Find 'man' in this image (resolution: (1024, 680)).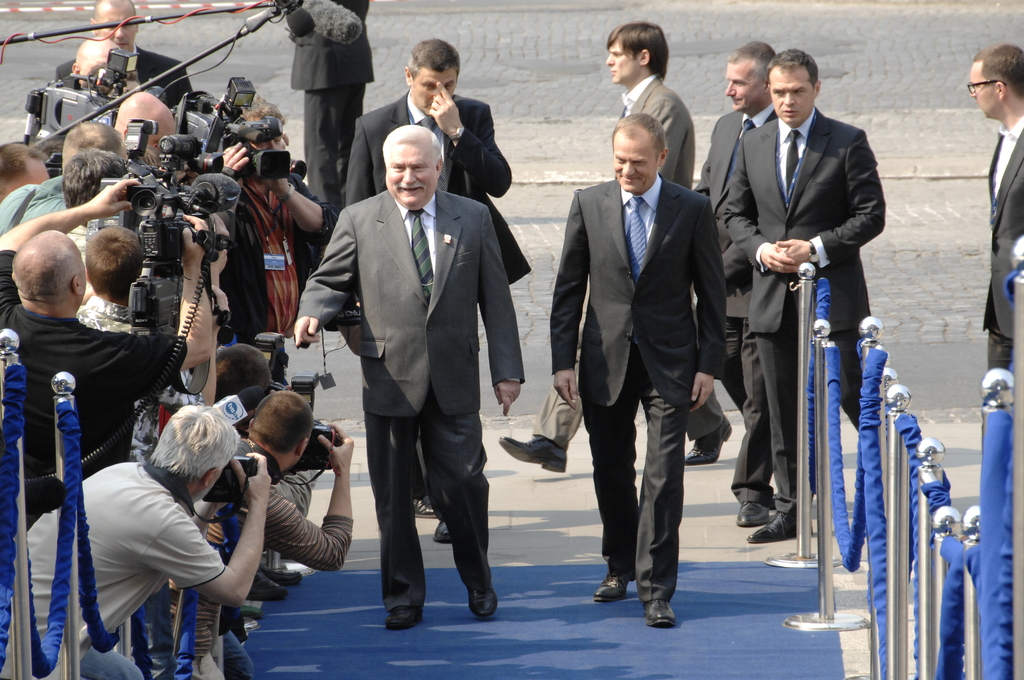
left=309, top=85, right=525, bottom=657.
